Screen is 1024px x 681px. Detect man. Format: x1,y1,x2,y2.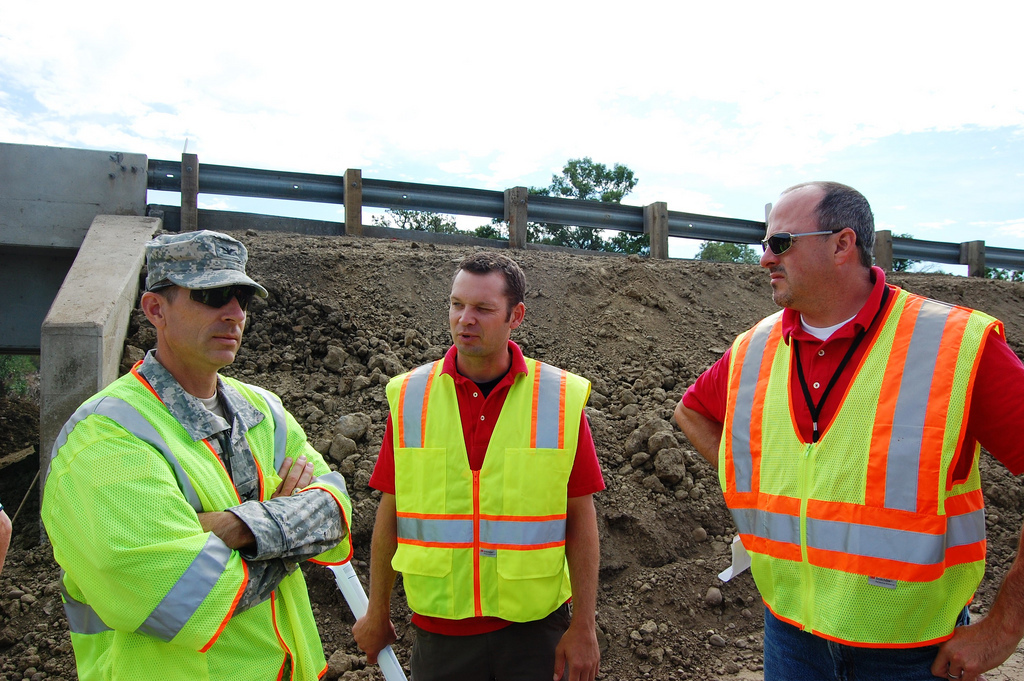
690,188,1002,680.
